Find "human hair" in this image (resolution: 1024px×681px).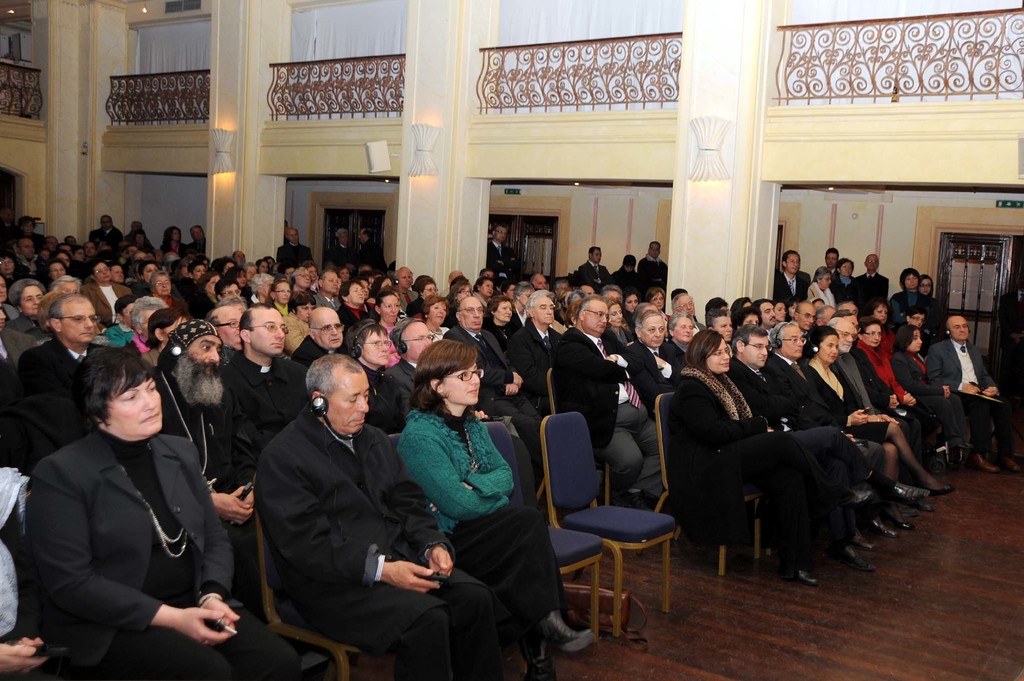
{"left": 726, "top": 293, "right": 755, "bottom": 322}.
